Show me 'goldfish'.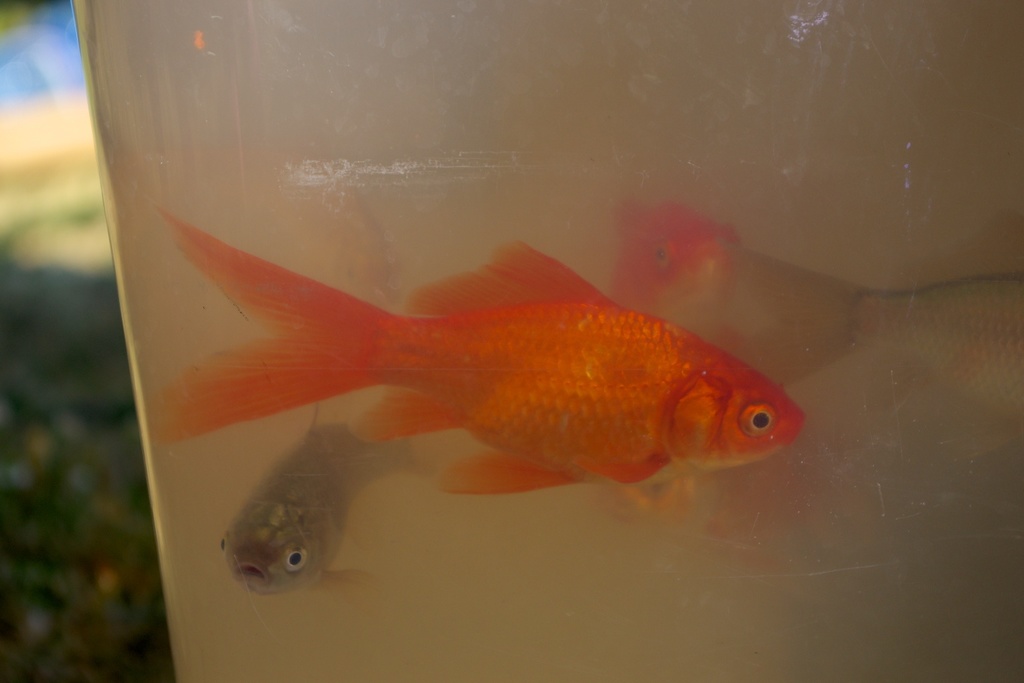
'goldfish' is here: region(153, 207, 801, 491).
